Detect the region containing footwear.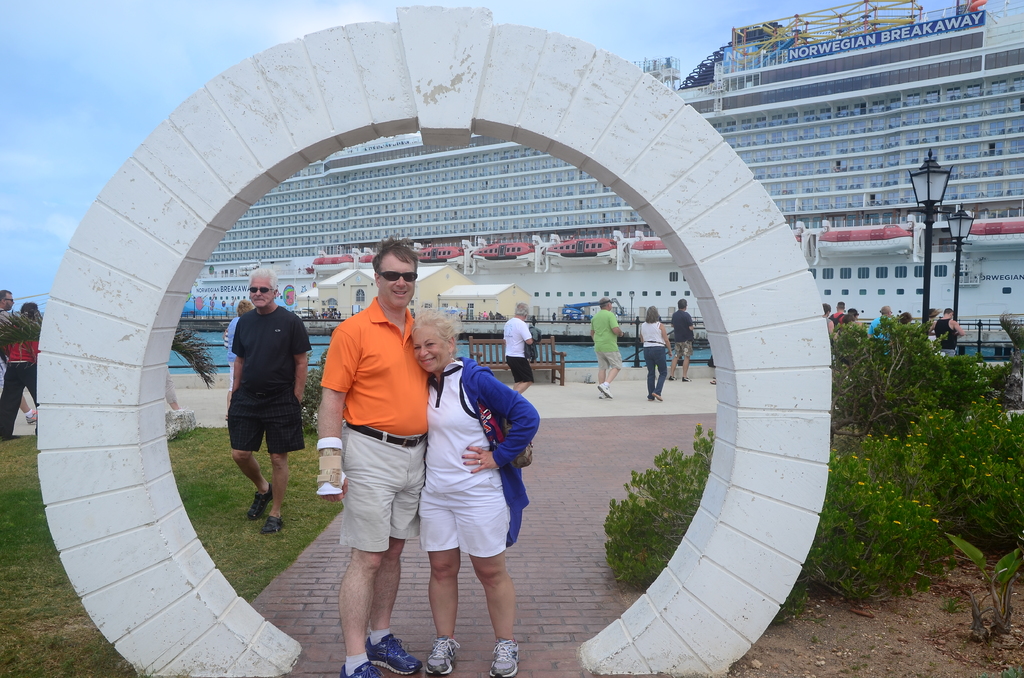
[x1=362, y1=633, x2=417, y2=677].
